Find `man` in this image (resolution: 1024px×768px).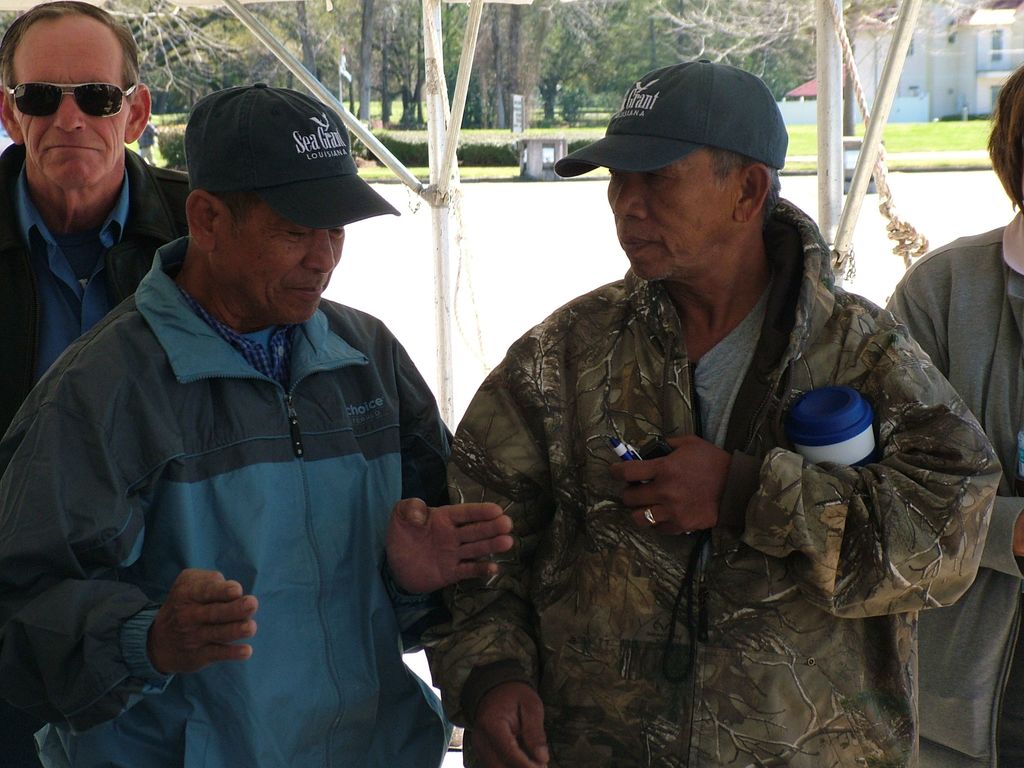
424,61,1001,767.
